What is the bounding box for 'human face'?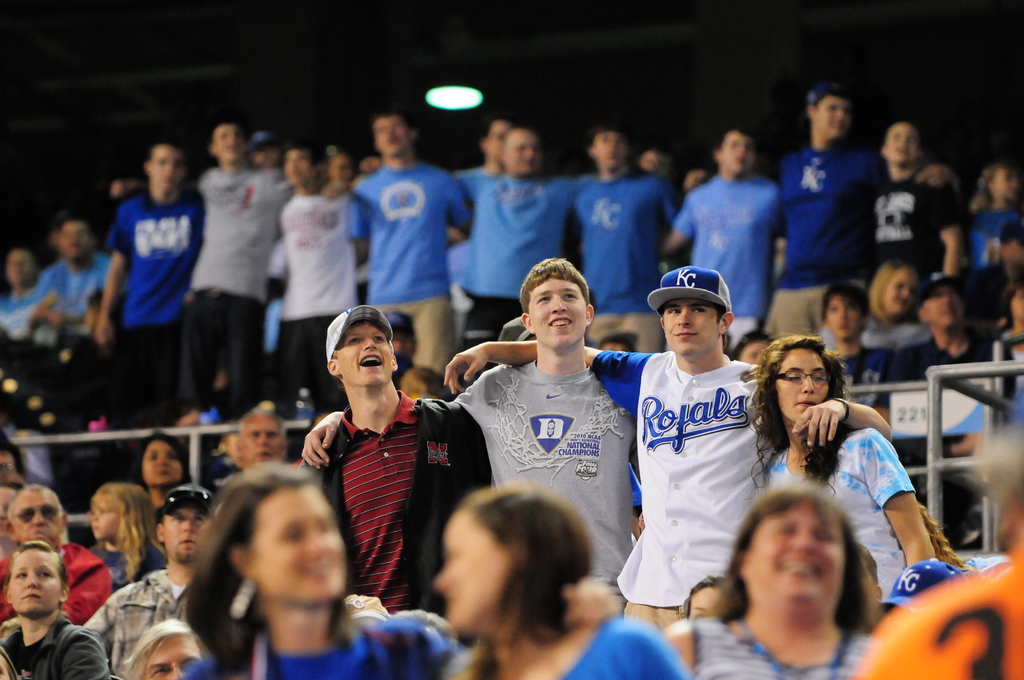
{"left": 1010, "top": 234, "right": 1023, "bottom": 263}.
